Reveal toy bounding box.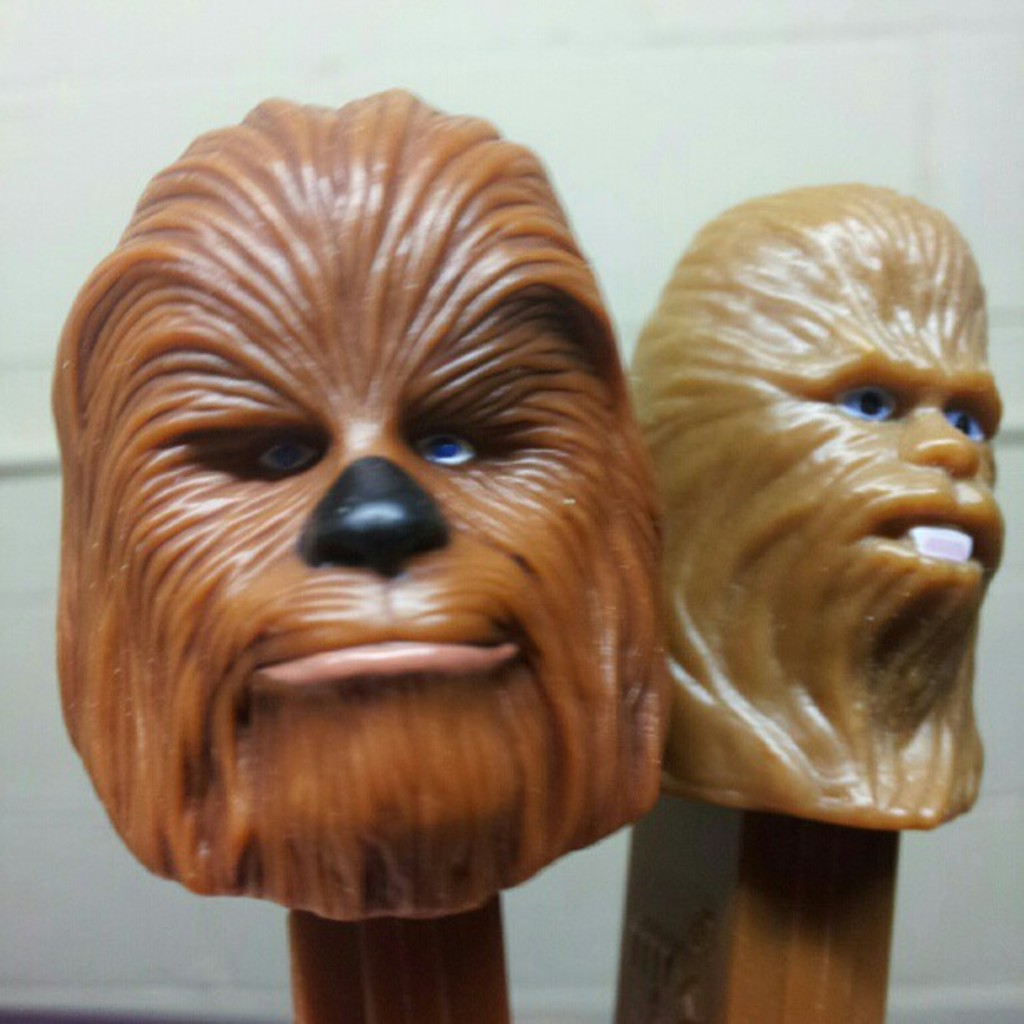
Revealed: (597, 161, 1022, 1022).
